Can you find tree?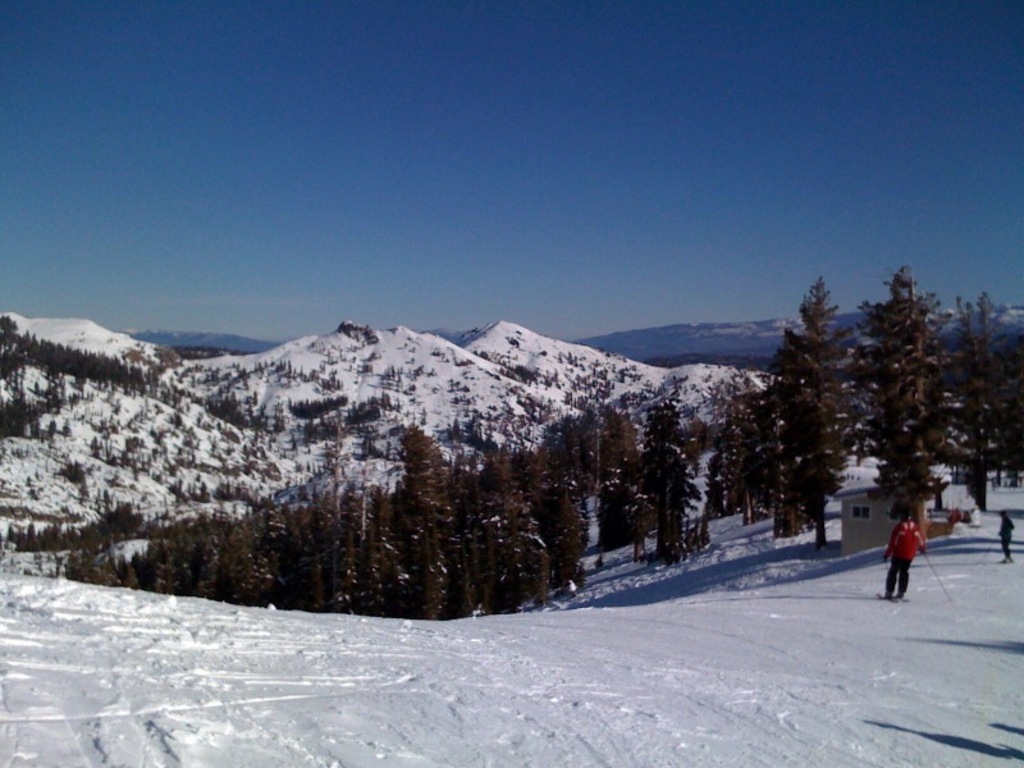
Yes, bounding box: (874,275,940,550).
